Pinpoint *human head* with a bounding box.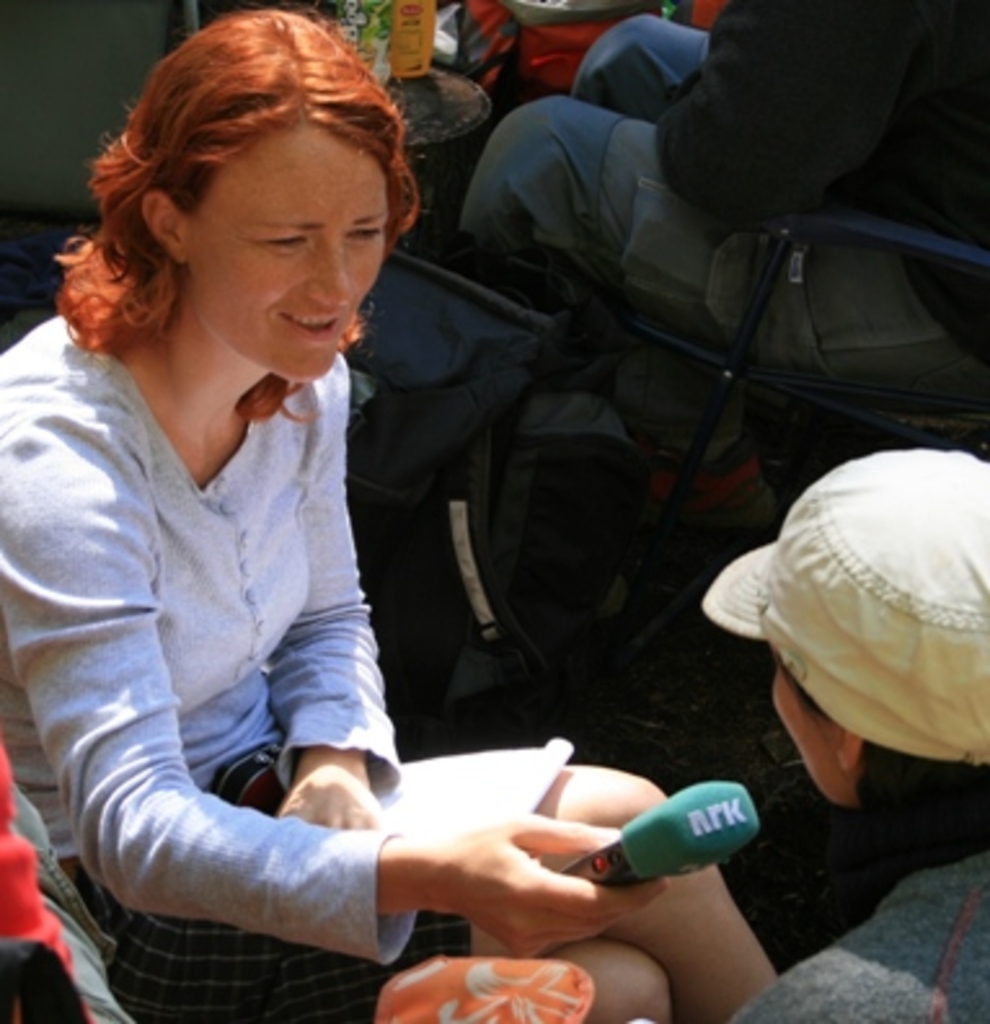
x1=127 y1=8 x2=429 y2=326.
